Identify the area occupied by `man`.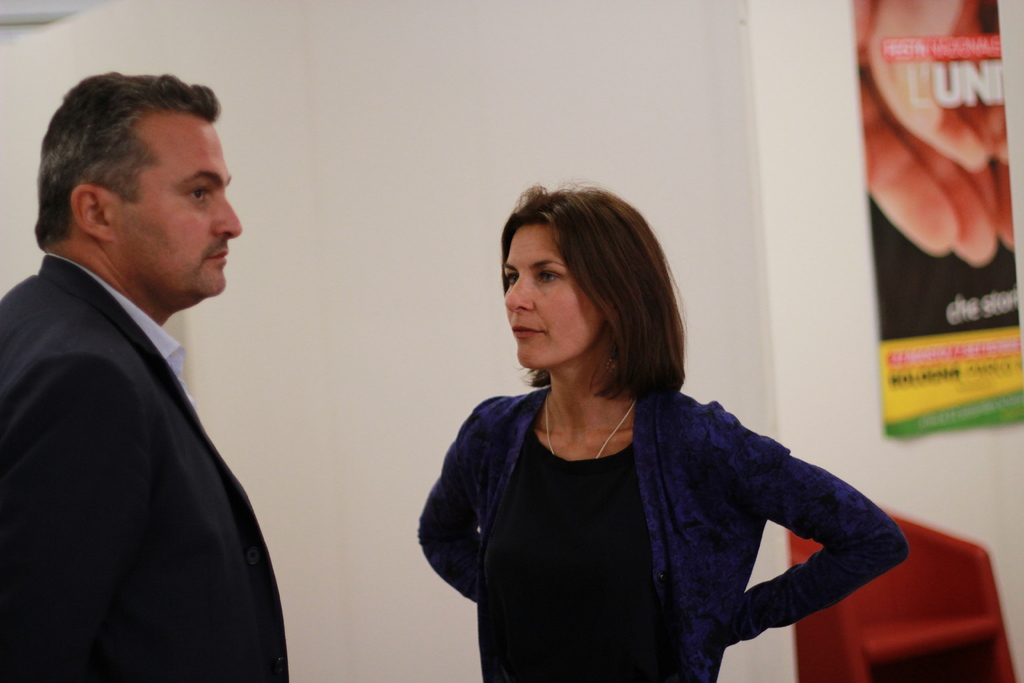
Area: [0, 72, 292, 682].
